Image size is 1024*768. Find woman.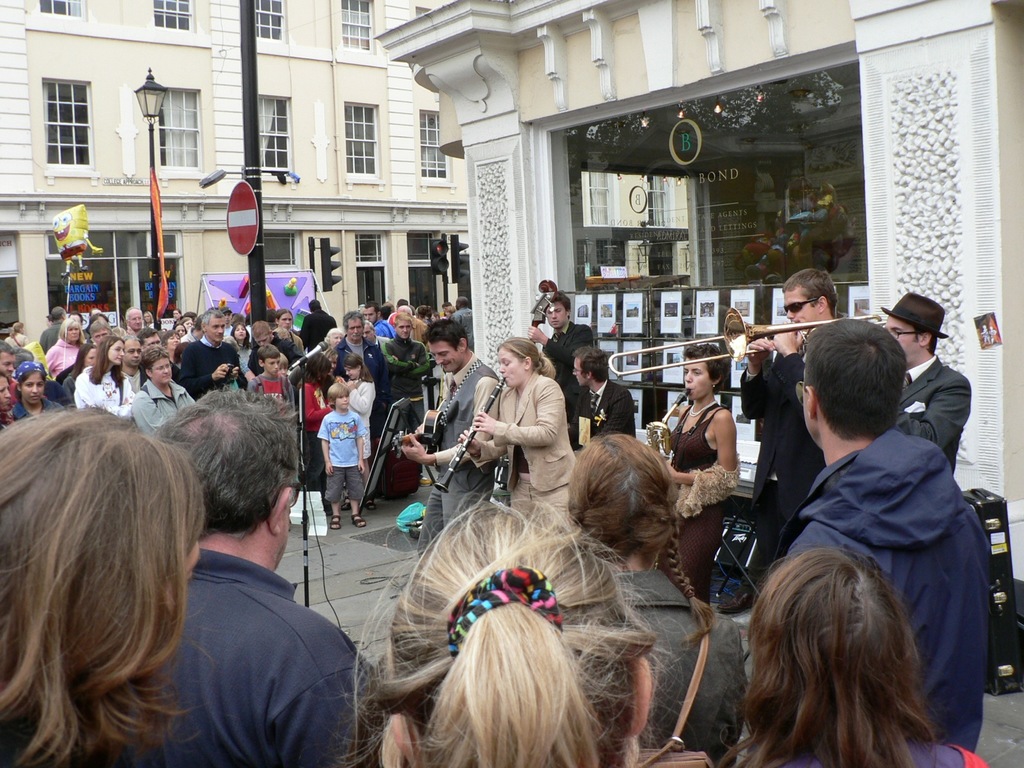
detection(0, 399, 209, 766).
